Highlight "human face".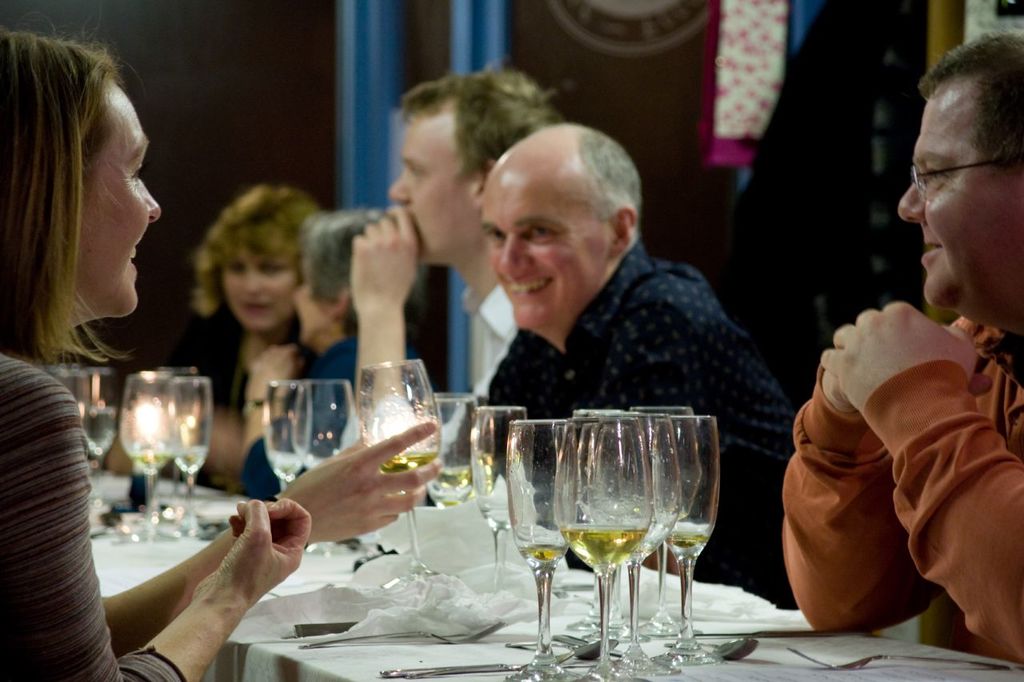
Highlighted region: 77/89/165/316.
